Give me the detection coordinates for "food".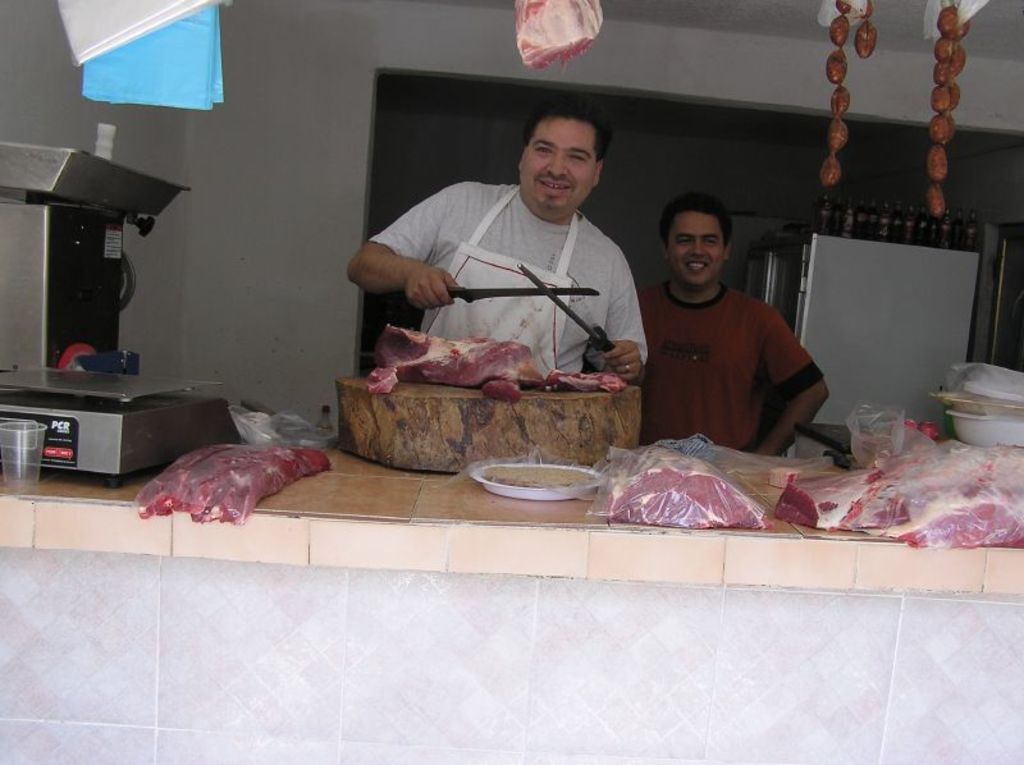
(left=768, top=438, right=1023, bottom=551).
